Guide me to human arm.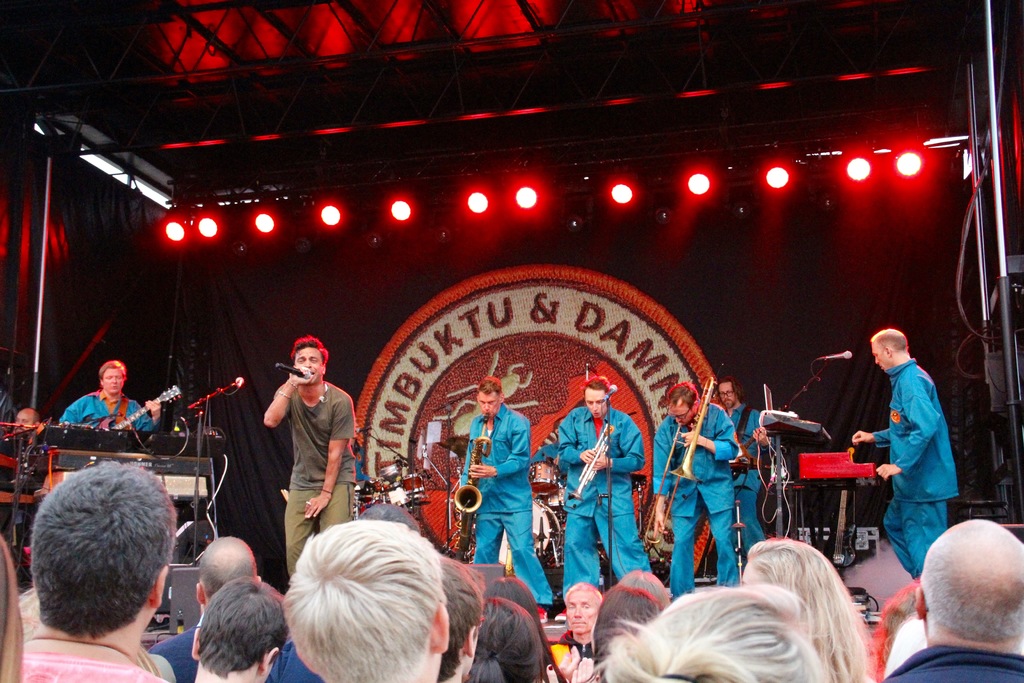
Guidance: box(851, 415, 892, 449).
